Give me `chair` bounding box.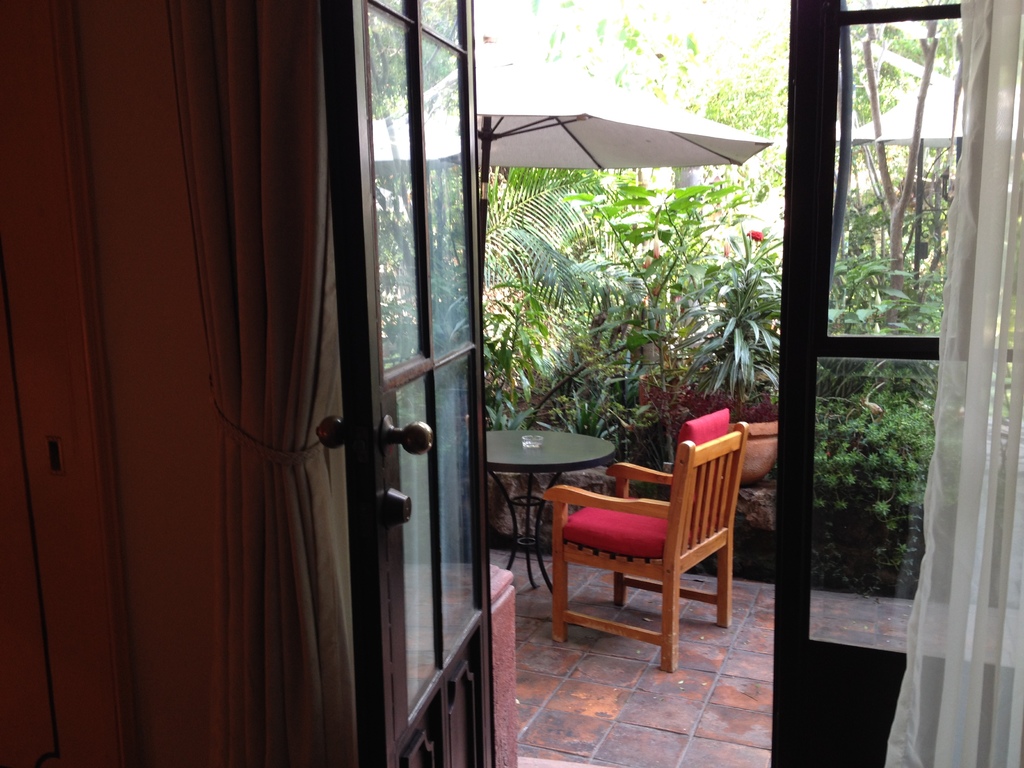
<box>543,408,754,664</box>.
